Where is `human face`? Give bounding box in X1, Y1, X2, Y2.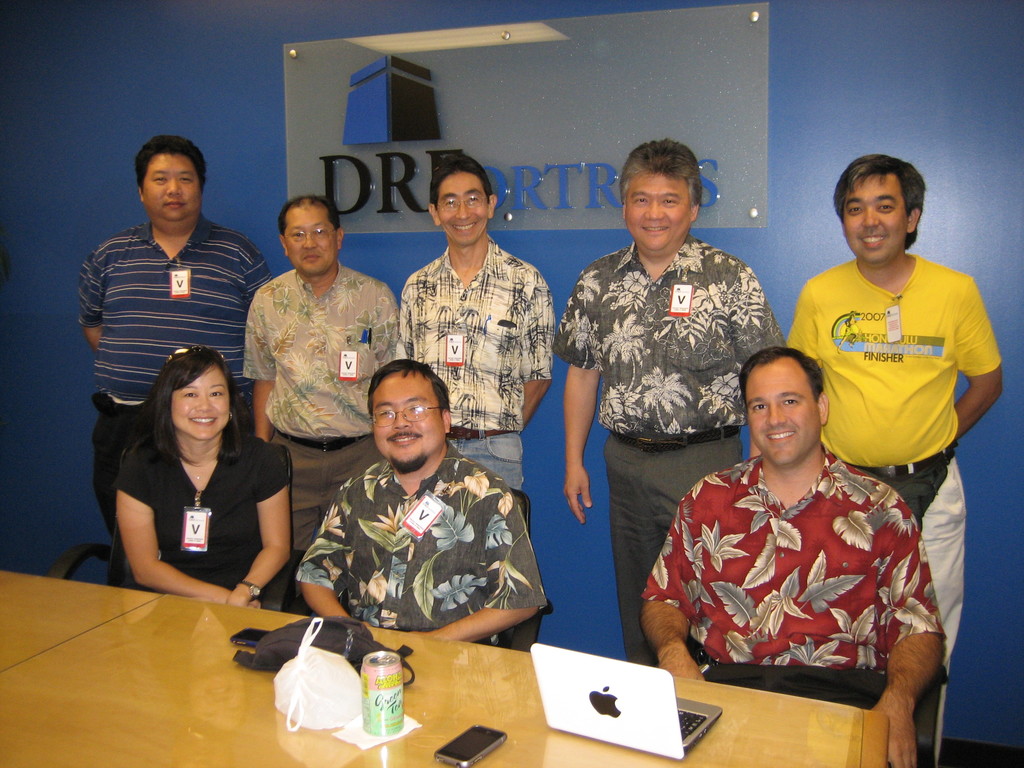
372, 372, 444, 472.
